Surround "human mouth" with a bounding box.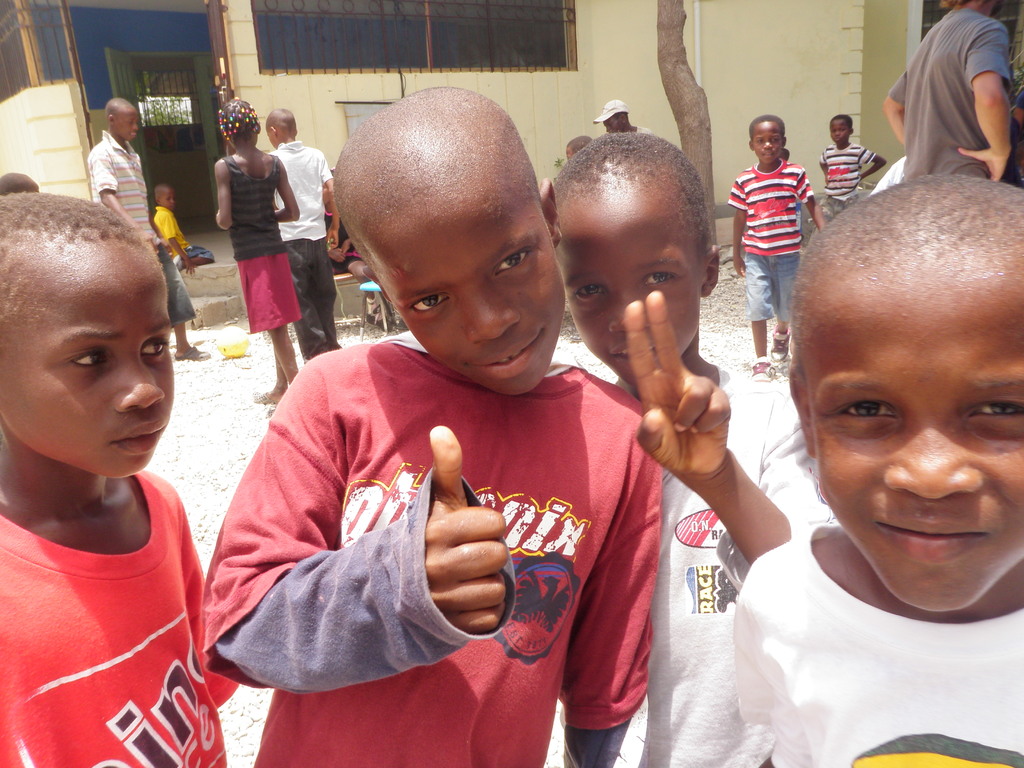
left=465, top=330, right=545, bottom=372.
